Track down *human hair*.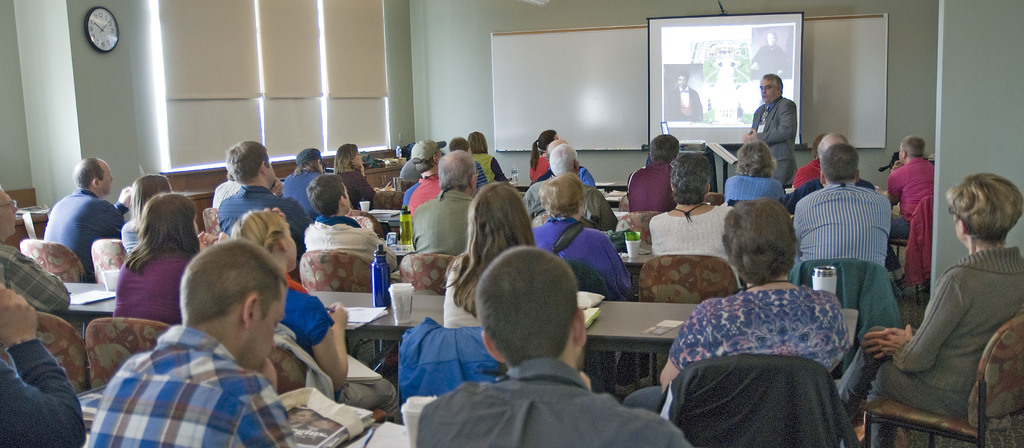
Tracked to 442 181 538 310.
